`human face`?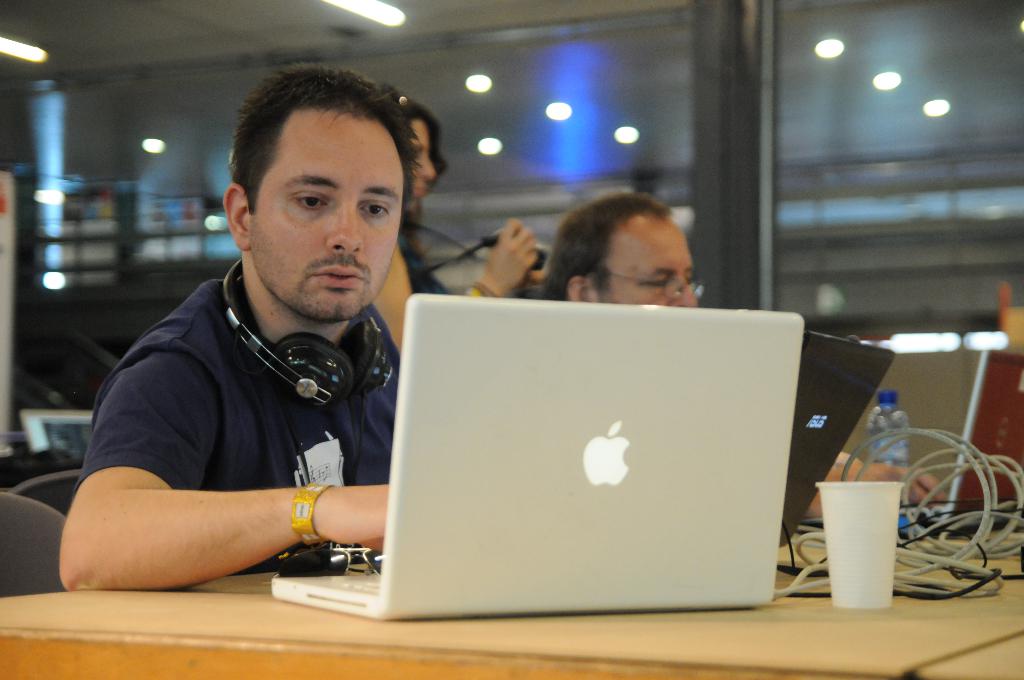
<bbox>585, 213, 698, 306</bbox>
